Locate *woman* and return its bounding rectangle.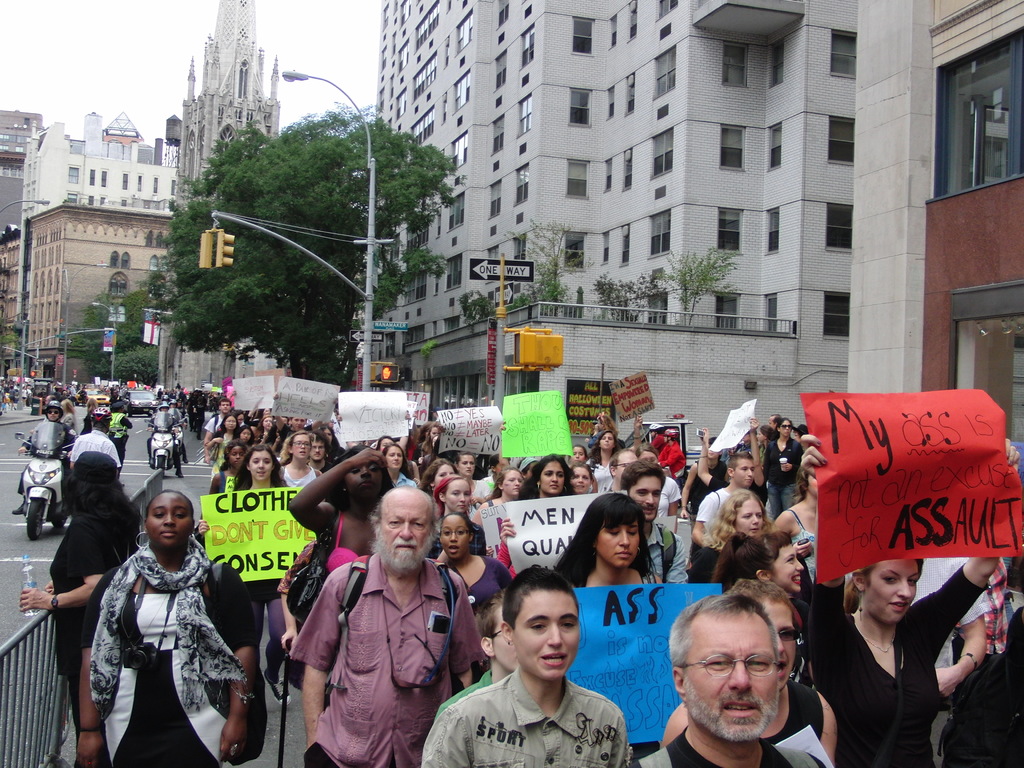
431/508/524/611.
